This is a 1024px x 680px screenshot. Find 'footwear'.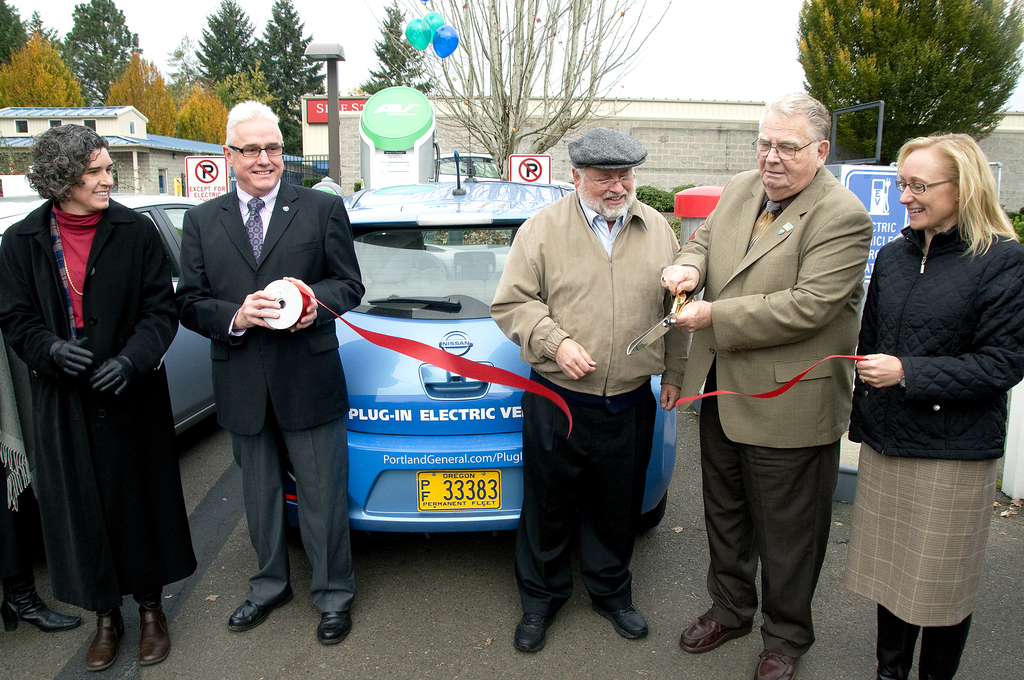
Bounding box: left=593, top=571, right=657, bottom=656.
